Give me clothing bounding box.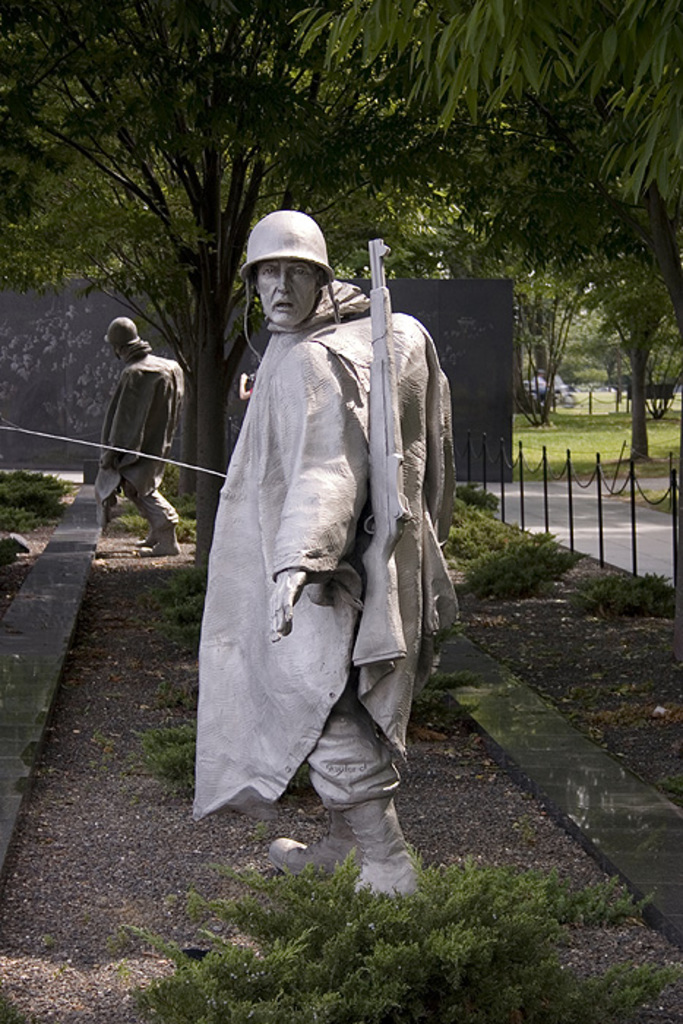
<box>101,342,189,541</box>.
